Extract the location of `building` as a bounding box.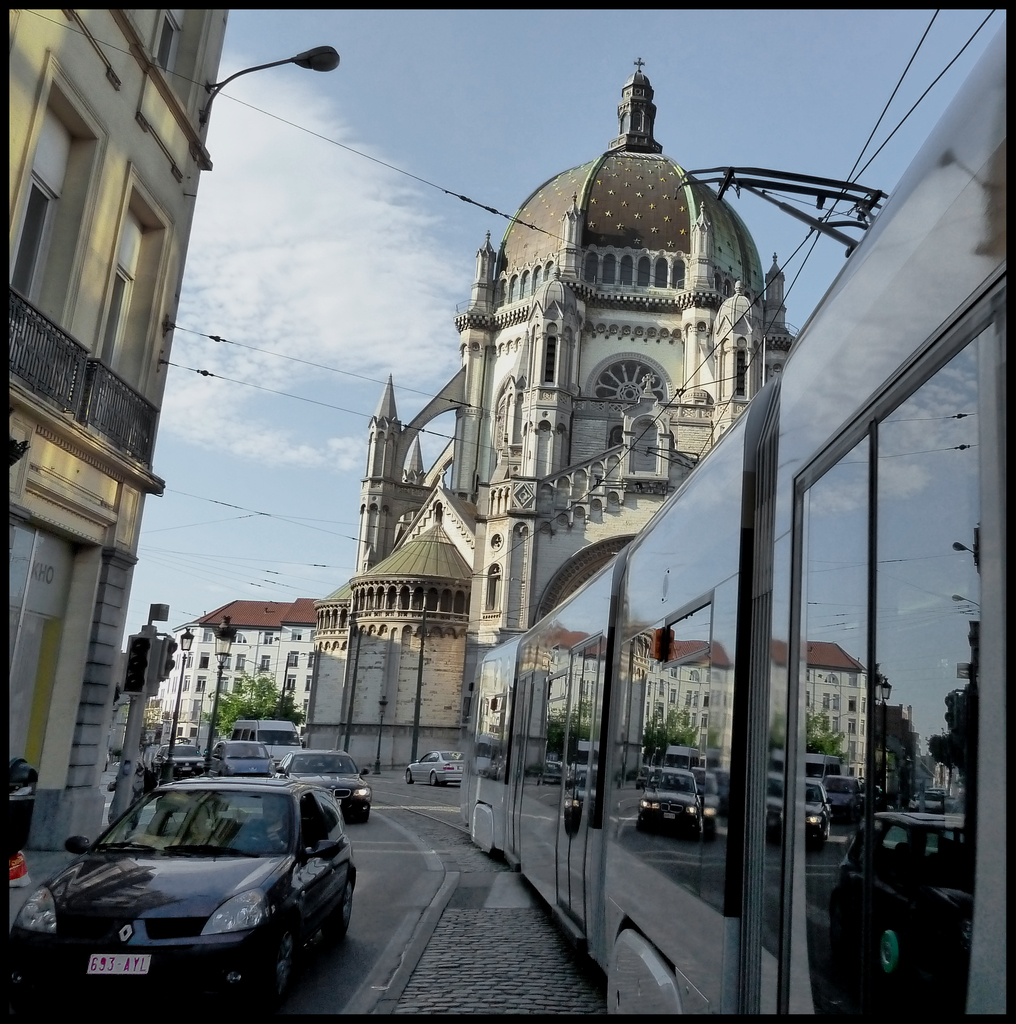
<region>0, 0, 230, 861</region>.
